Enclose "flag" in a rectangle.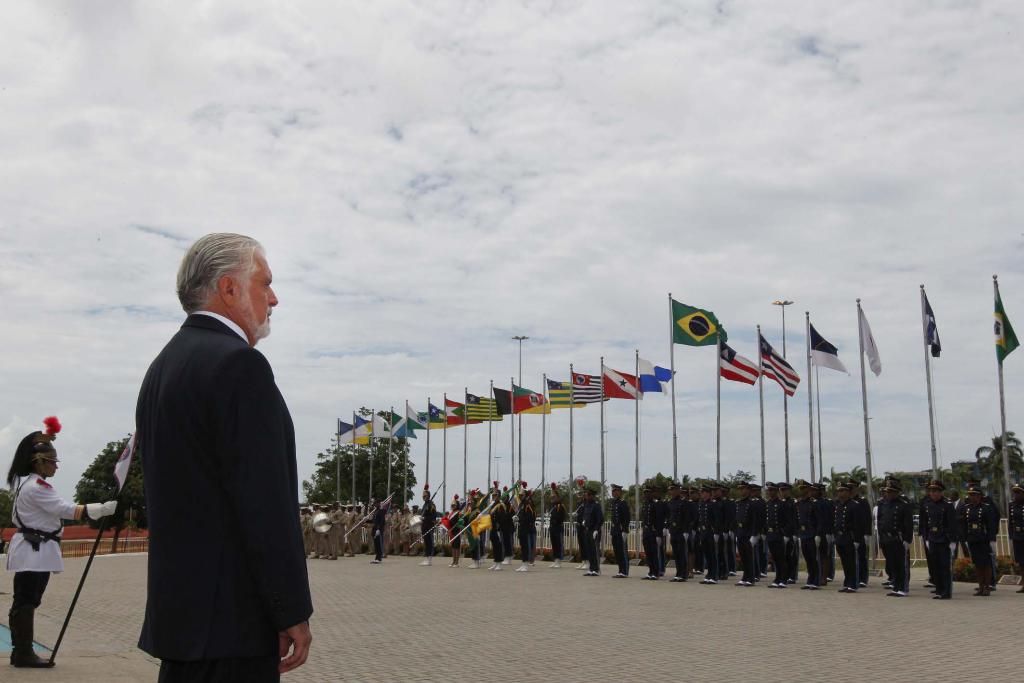
<box>669,302,721,346</box>.
